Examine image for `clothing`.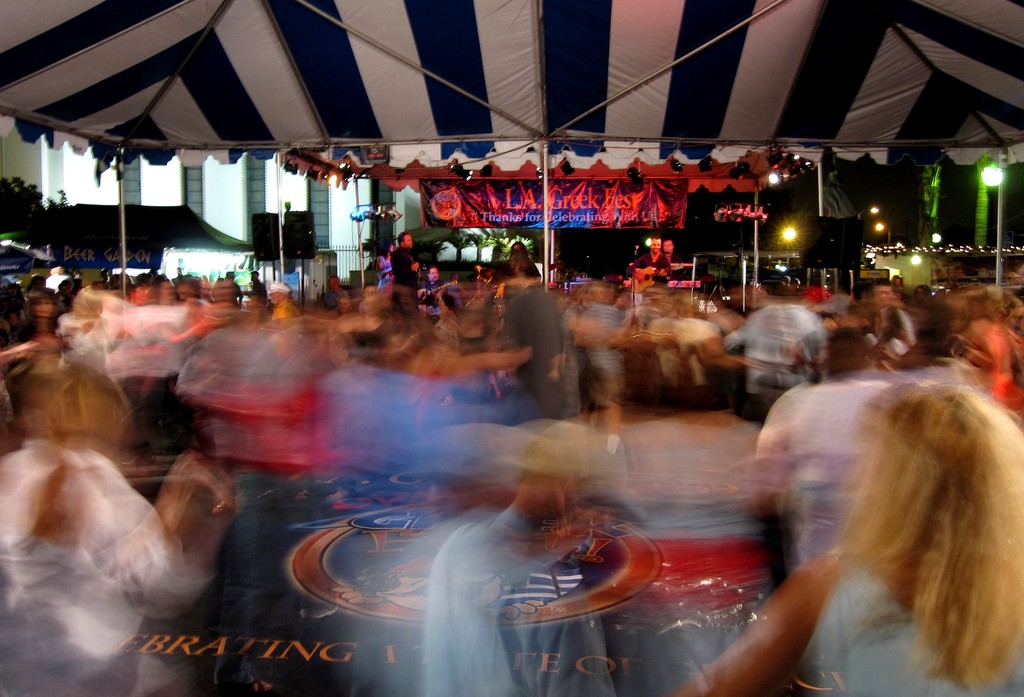
Examination result: BBox(632, 252, 665, 291).
